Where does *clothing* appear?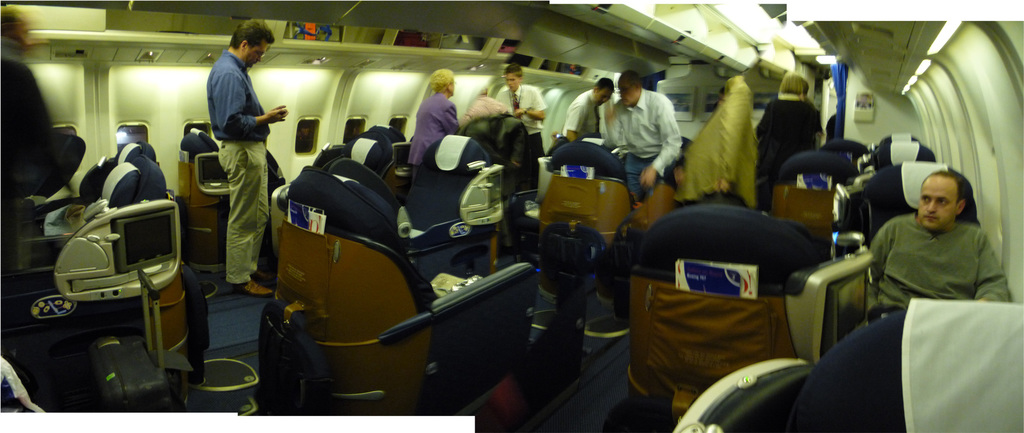
Appears at left=498, top=85, right=544, bottom=159.
